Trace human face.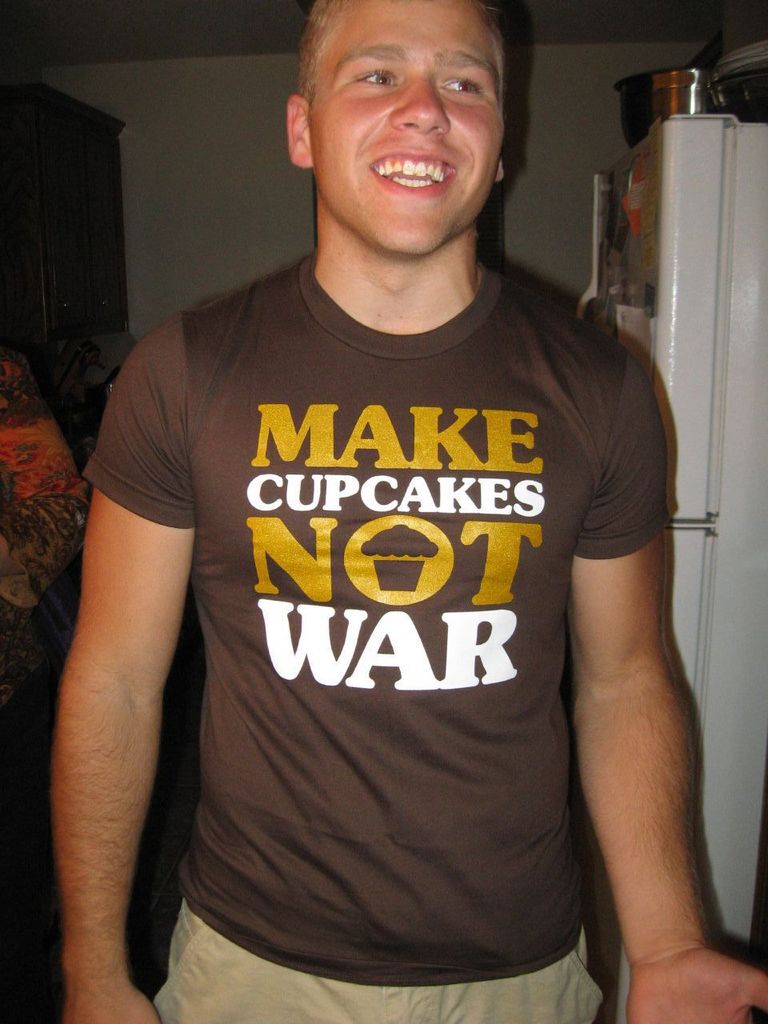
Traced to bbox=(310, 0, 507, 255).
